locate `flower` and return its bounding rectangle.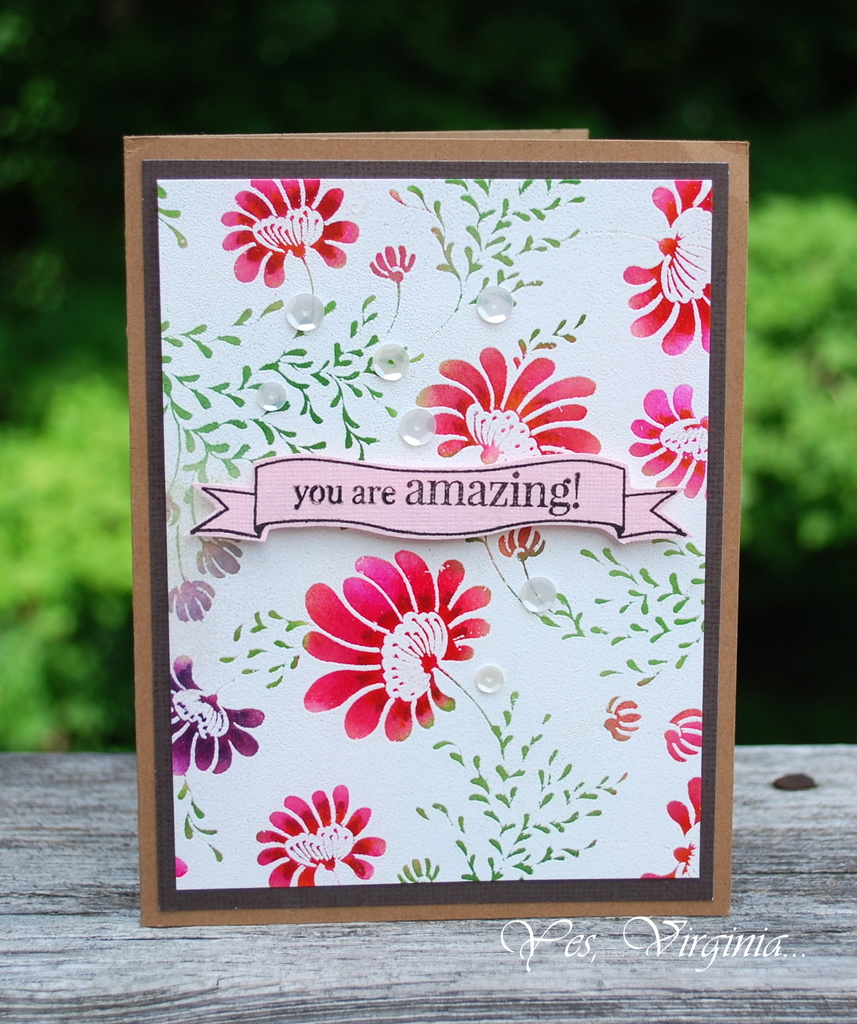
rect(169, 659, 267, 777).
